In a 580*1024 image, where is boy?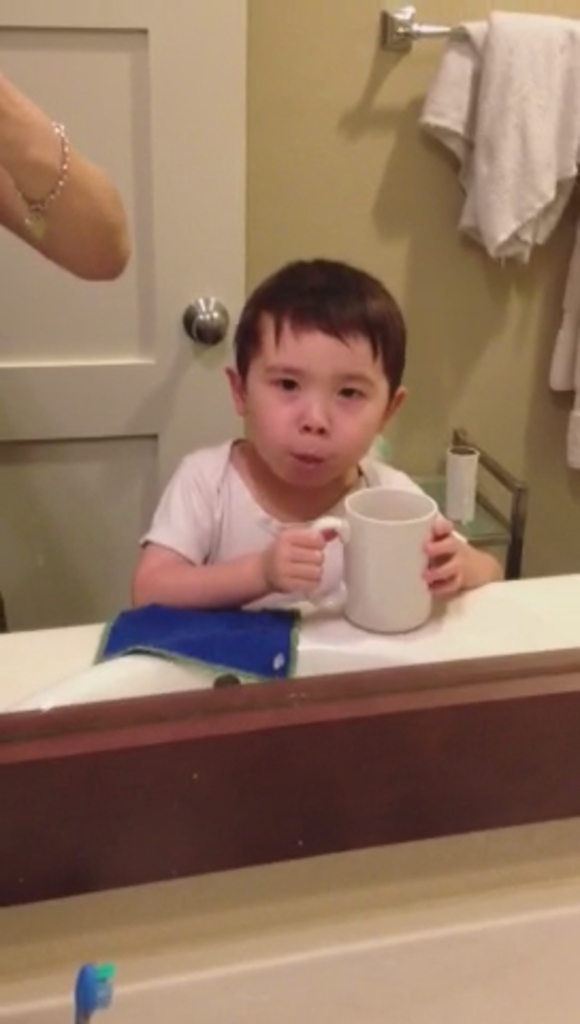
132,262,503,602.
